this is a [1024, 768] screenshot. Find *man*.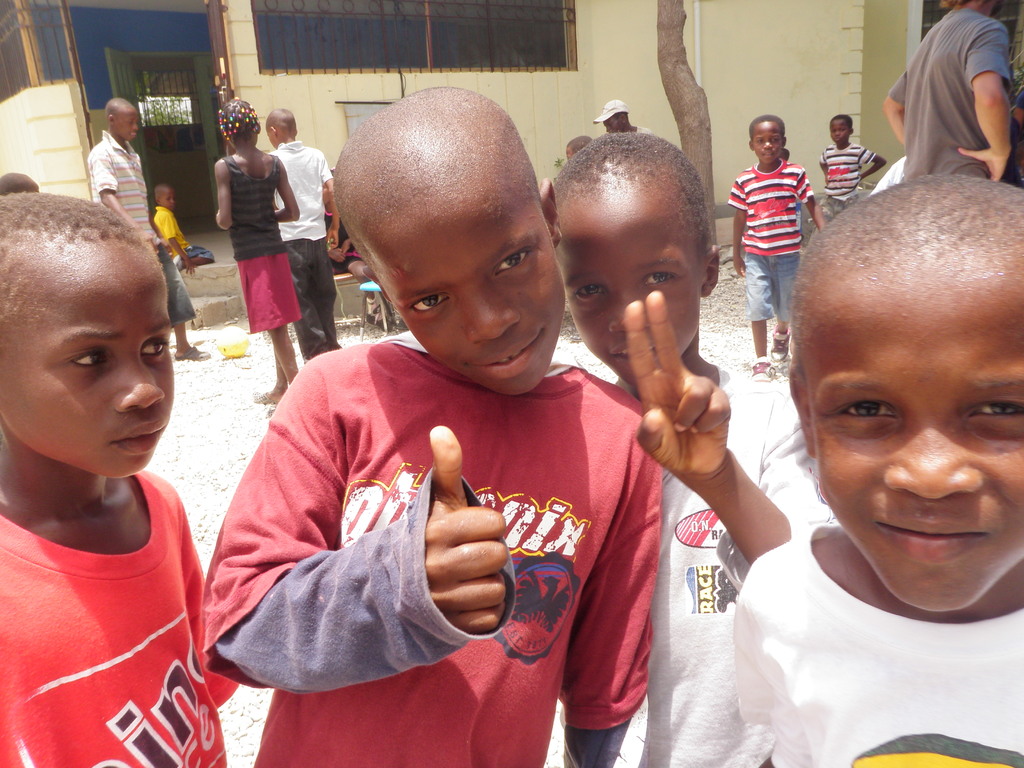
Bounding box: bbox(882, 0, 1023, 189).
